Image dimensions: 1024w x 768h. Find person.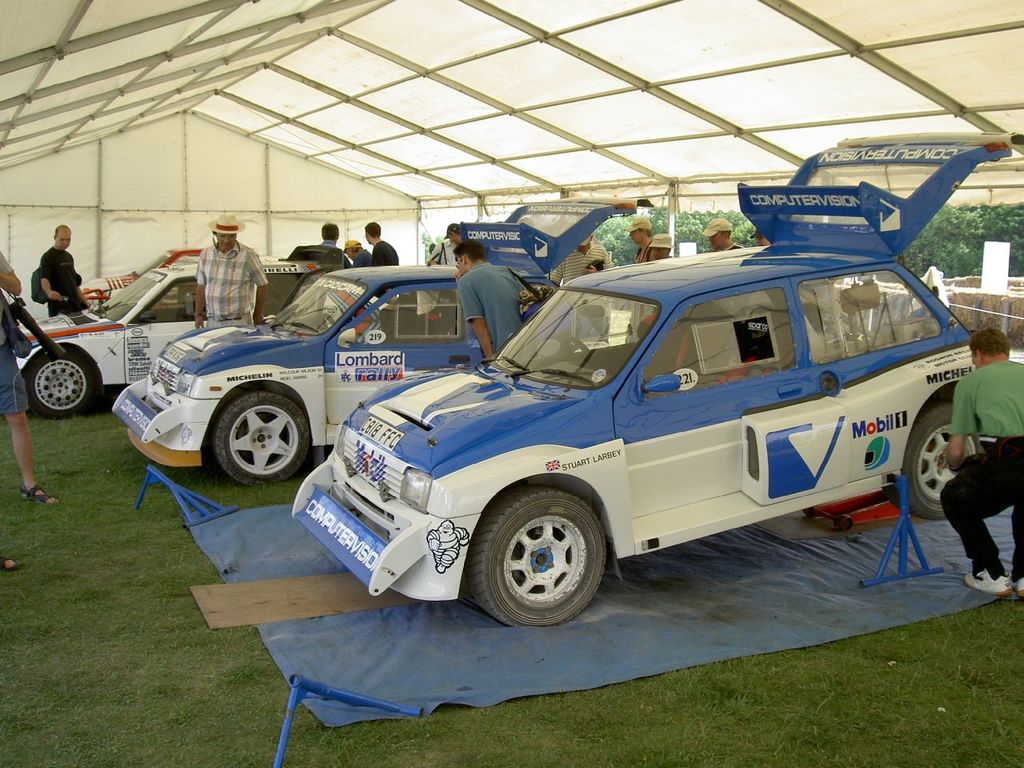
BBox(193, 210, 266, 326).
